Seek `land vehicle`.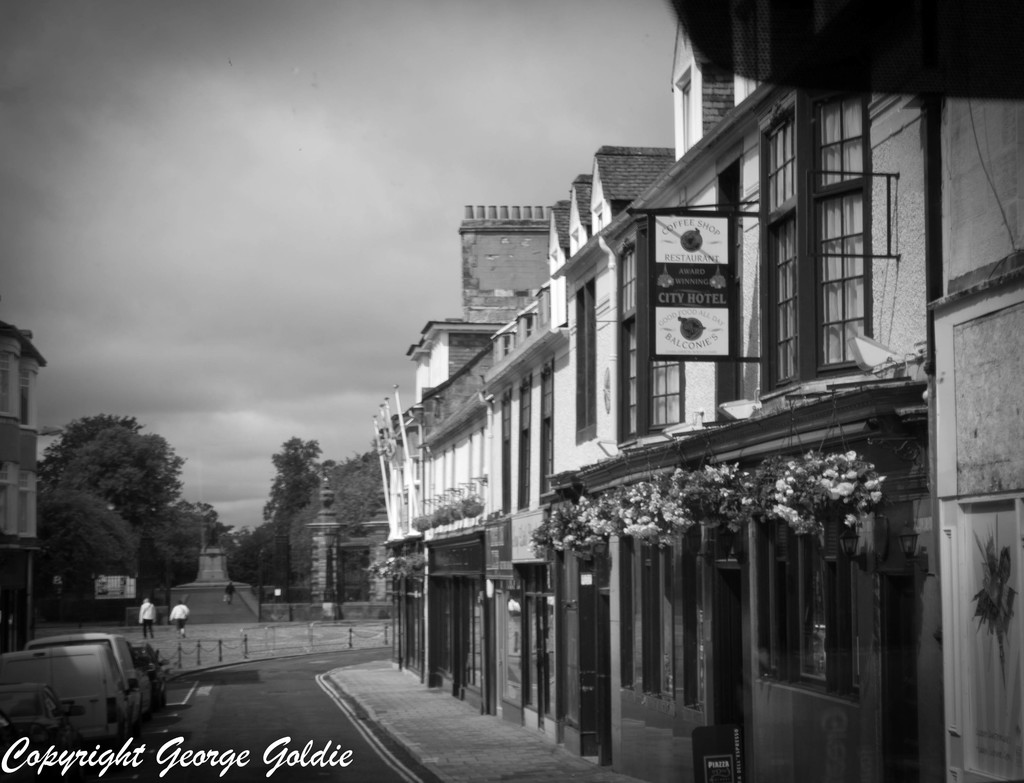
38/634/147/725.
